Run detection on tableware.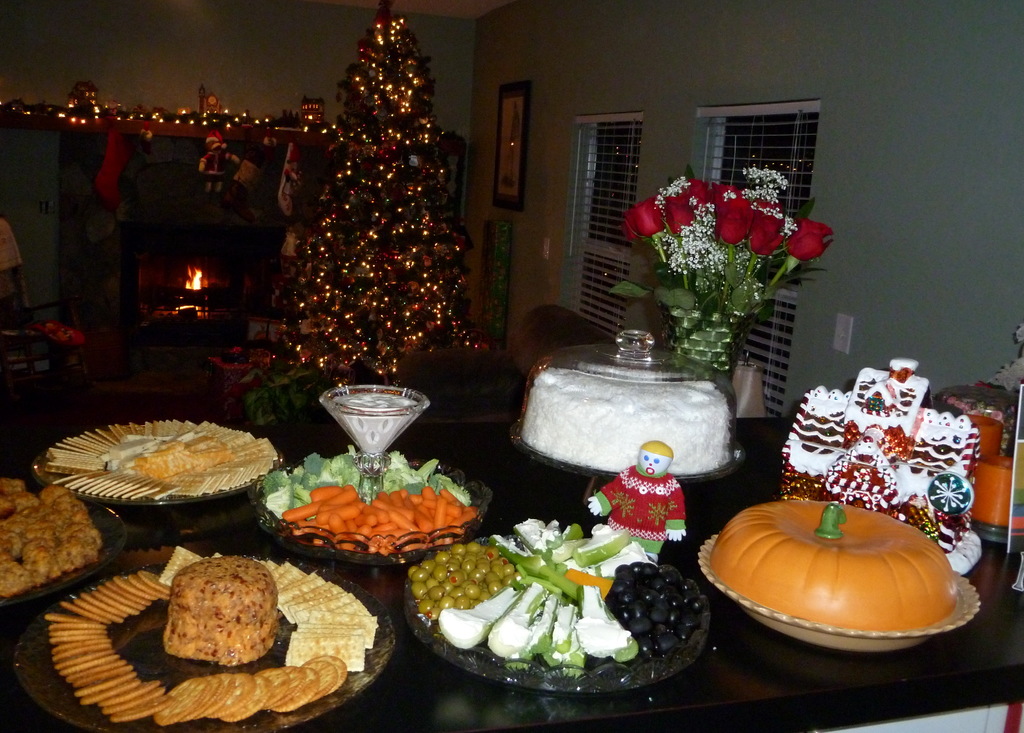
Result: l=12, t=537, r=401, b=732.
